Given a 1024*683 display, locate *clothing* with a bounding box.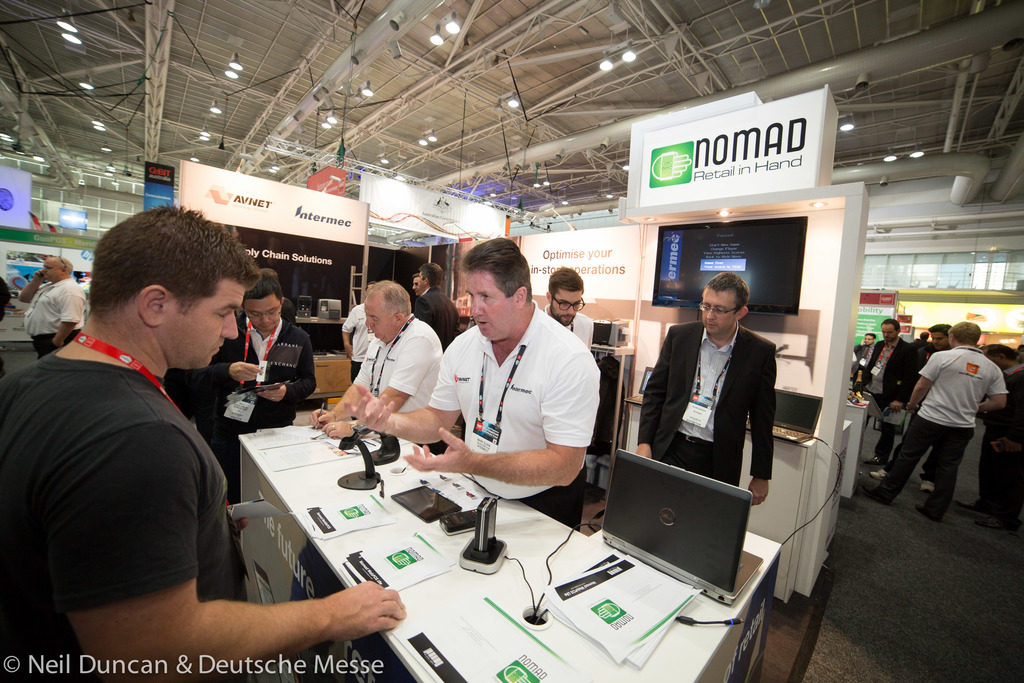
Located: pyautogui.locateOnScreen(852, 340, 872, 392).
